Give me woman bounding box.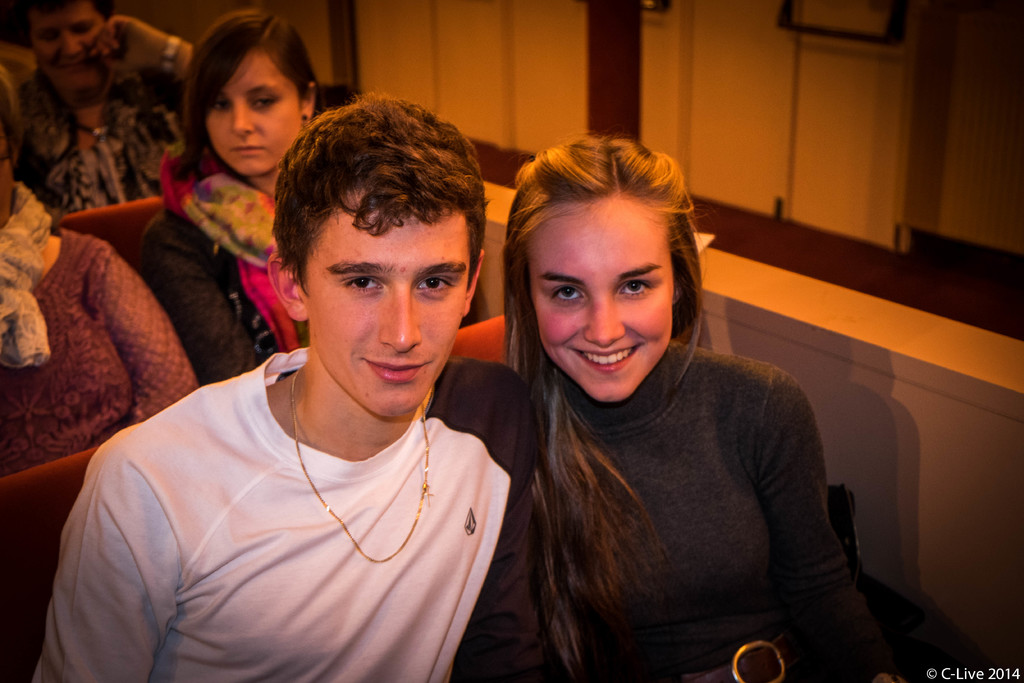
locate(458, 133, 852, 679).
